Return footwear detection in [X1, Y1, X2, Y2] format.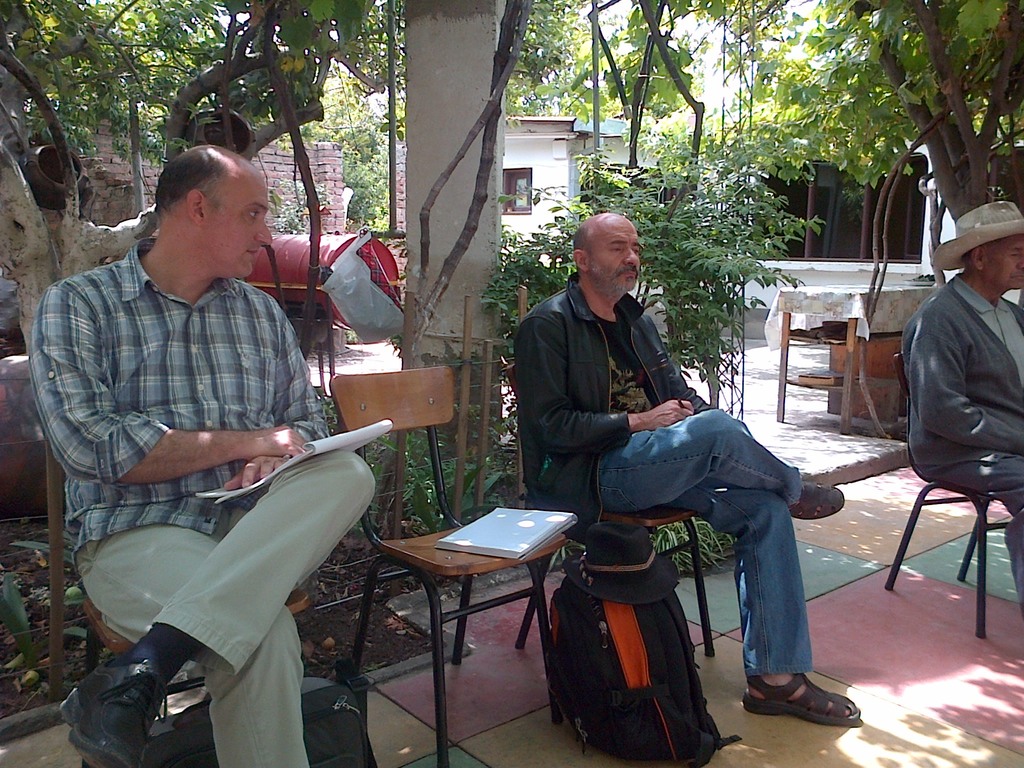
[752, 673, 861, 741].
